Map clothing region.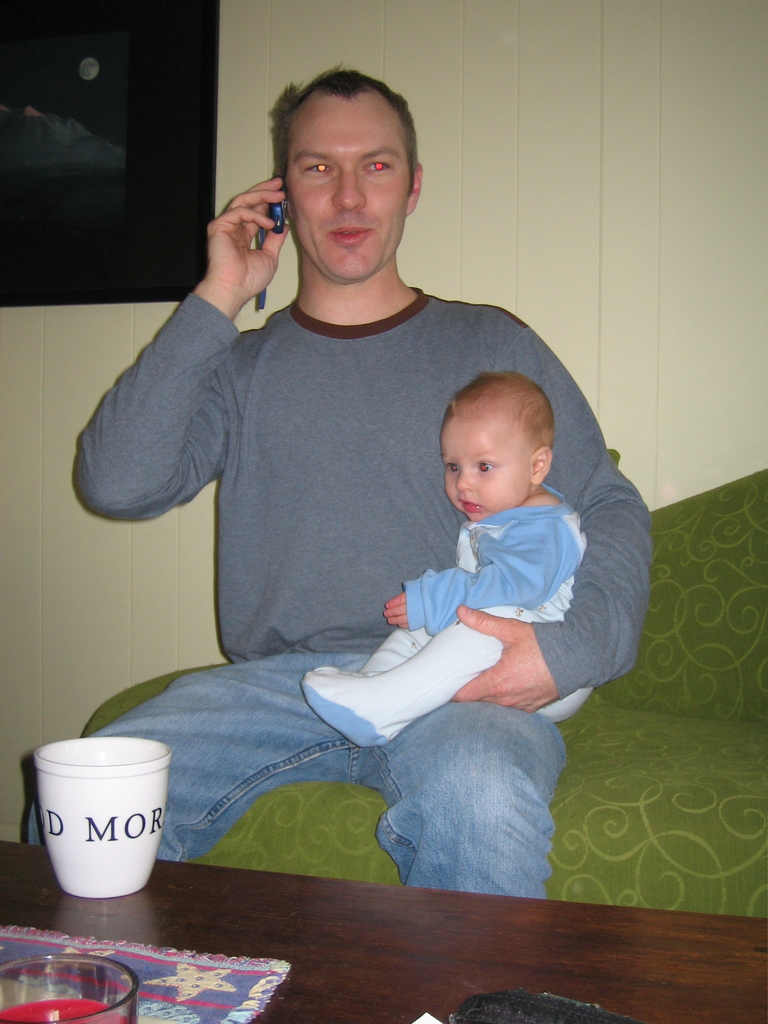
Mapped to [left=78, top=187, right=647, bottom=897].
